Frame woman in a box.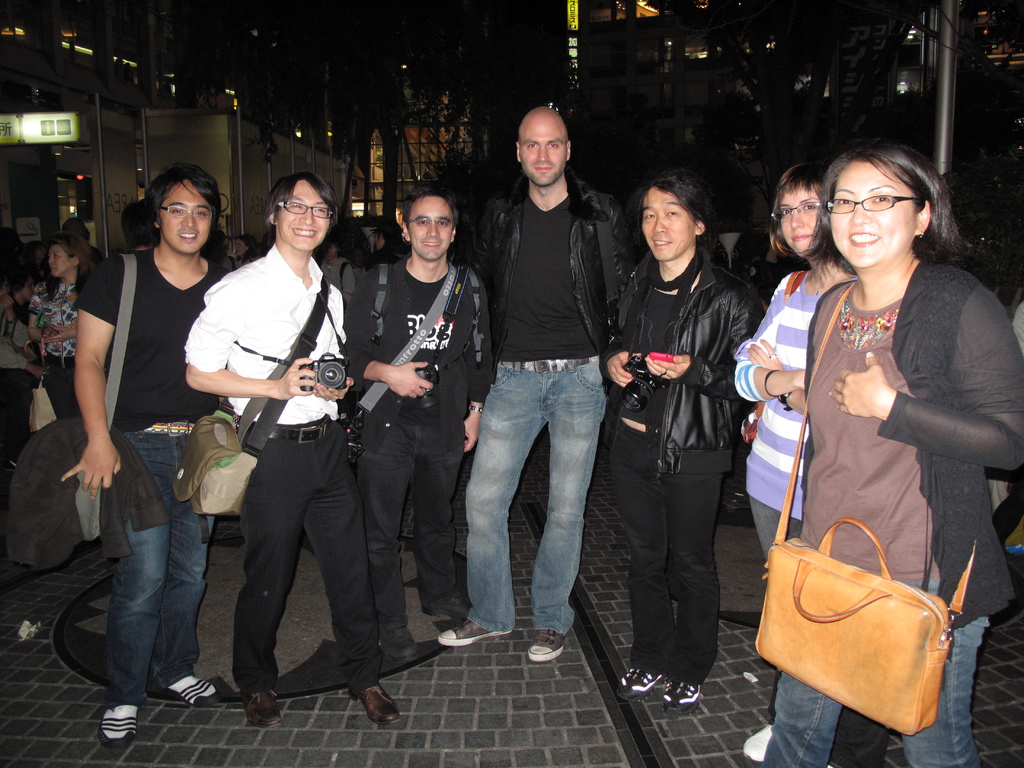
[x1=30, y1=234, x2=95, y2=422].
